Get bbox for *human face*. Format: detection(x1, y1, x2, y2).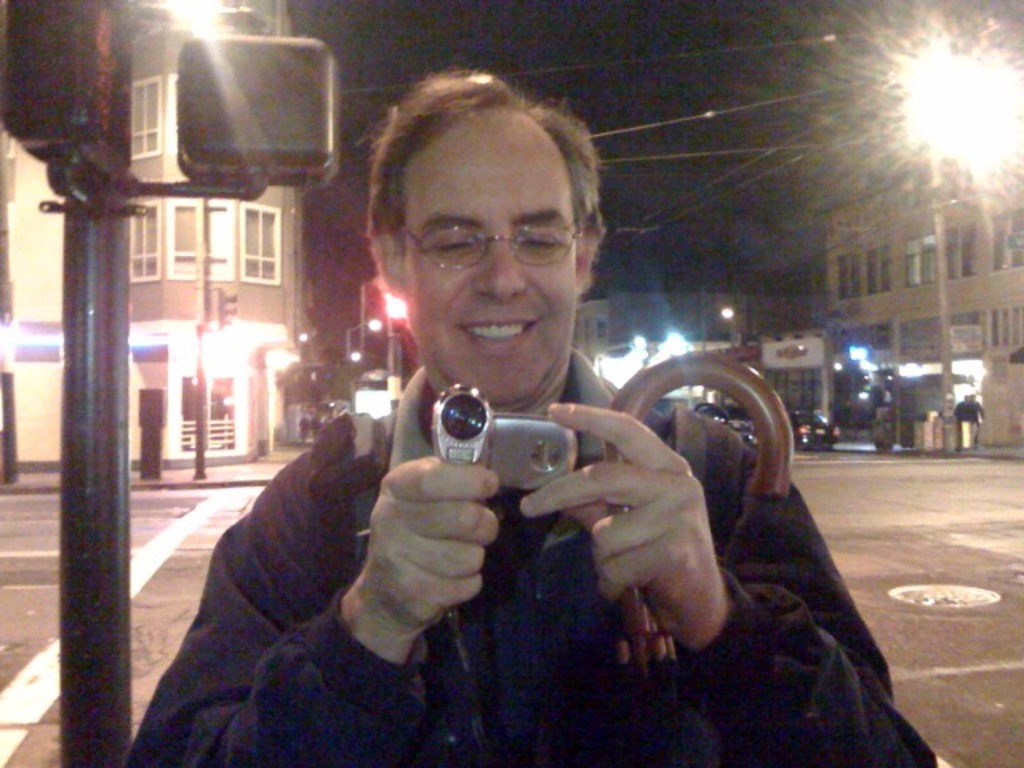
detection(406, 112, 579, 395).
